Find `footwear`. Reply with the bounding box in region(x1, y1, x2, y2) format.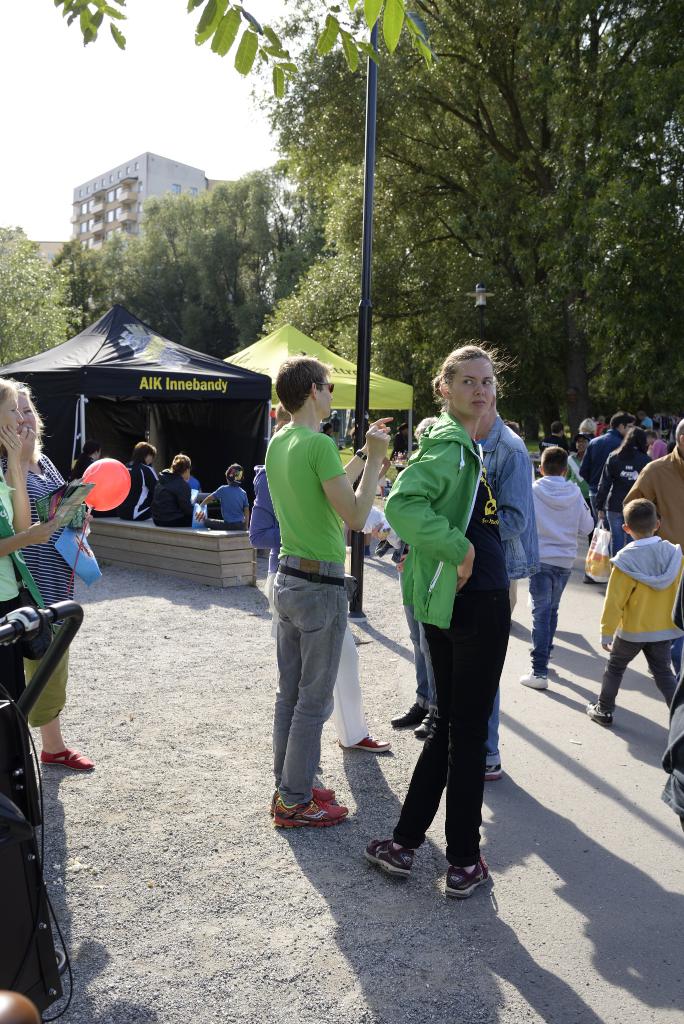
region(337, 734, 392, 751).
